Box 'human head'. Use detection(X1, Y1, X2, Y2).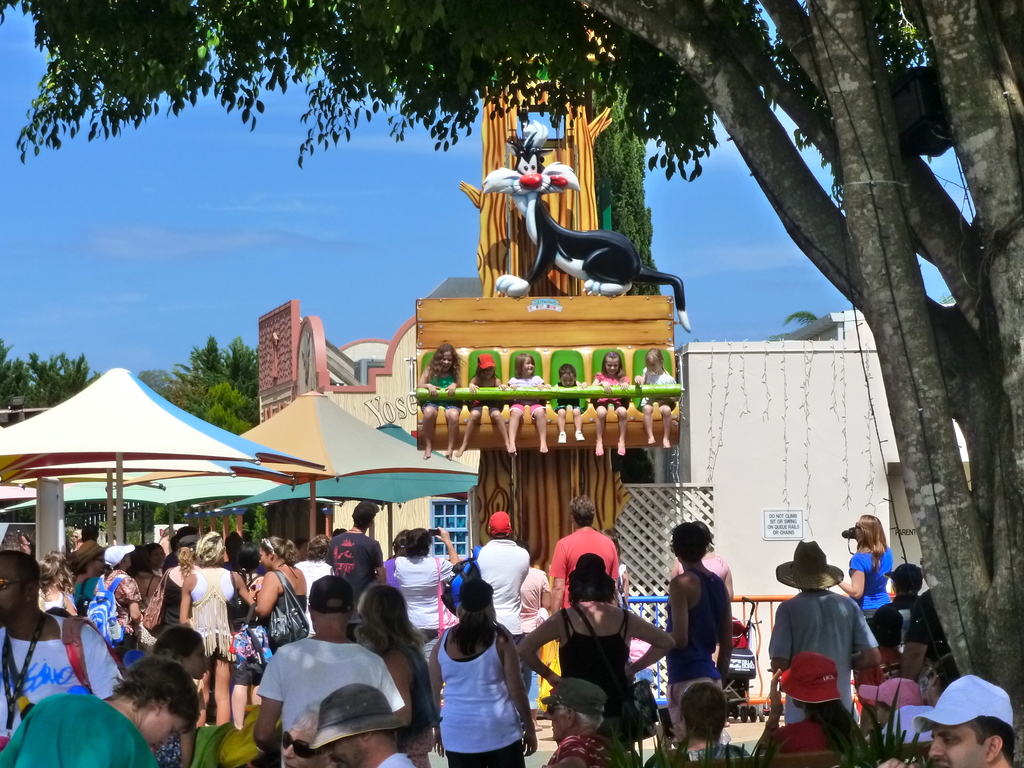
detection(926, 674, 1016, 767).
